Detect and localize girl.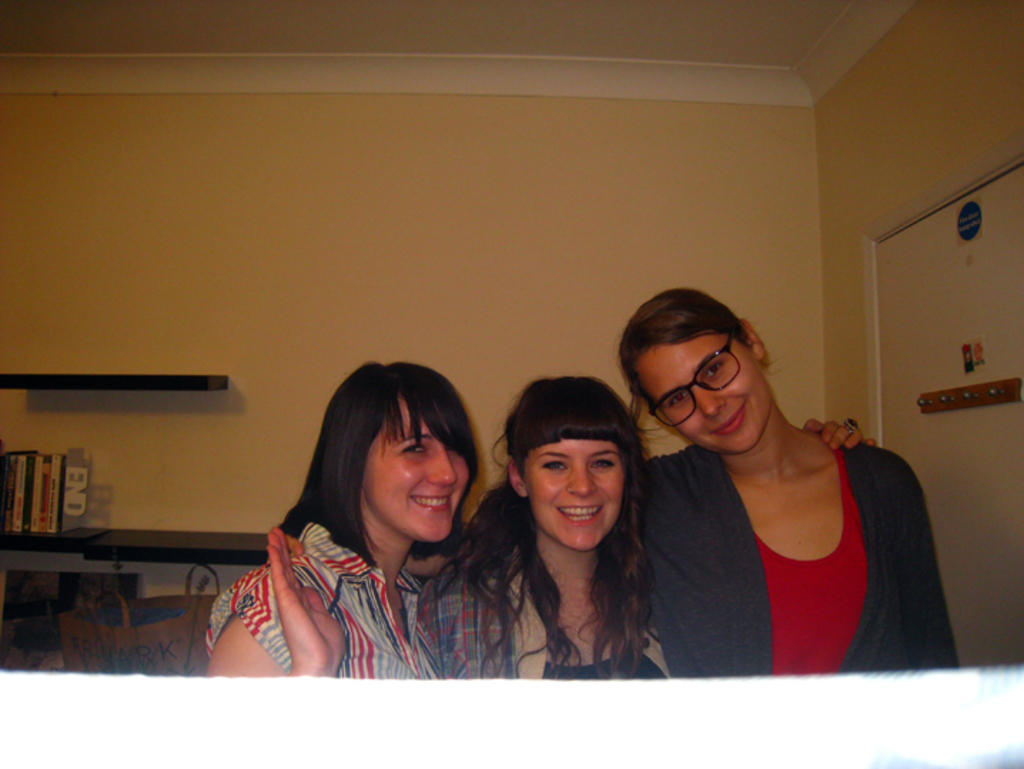
Localized at <box>465,372,881,679</box>.
